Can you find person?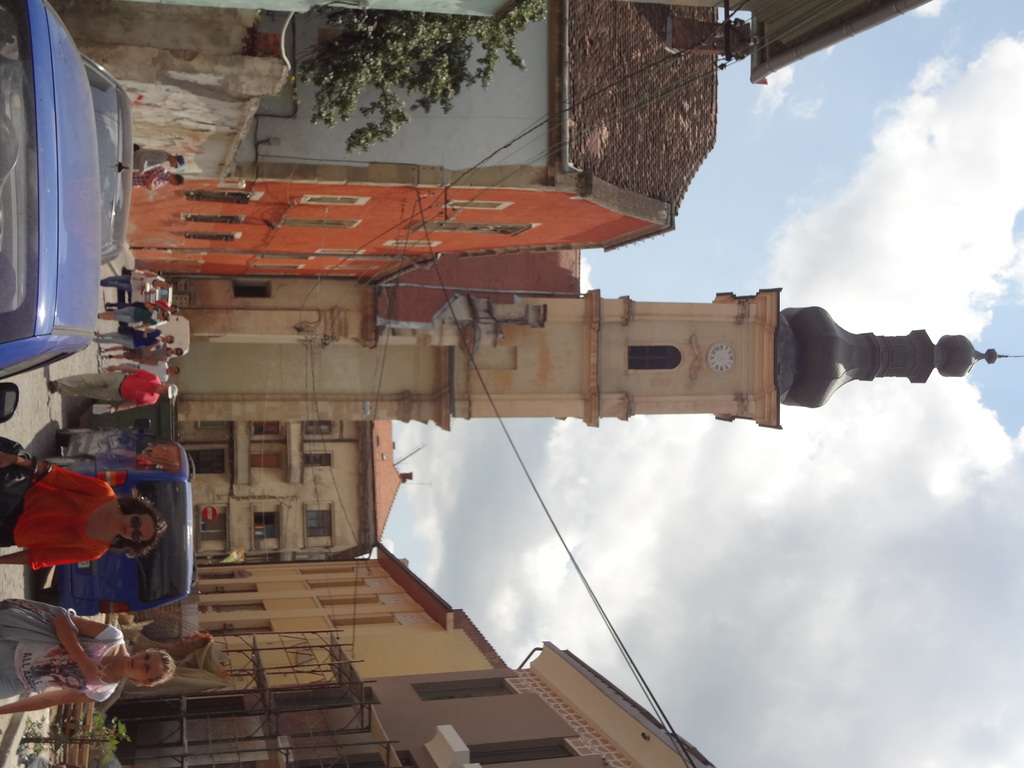
Yes, bounding box: (133,149,182,175).
